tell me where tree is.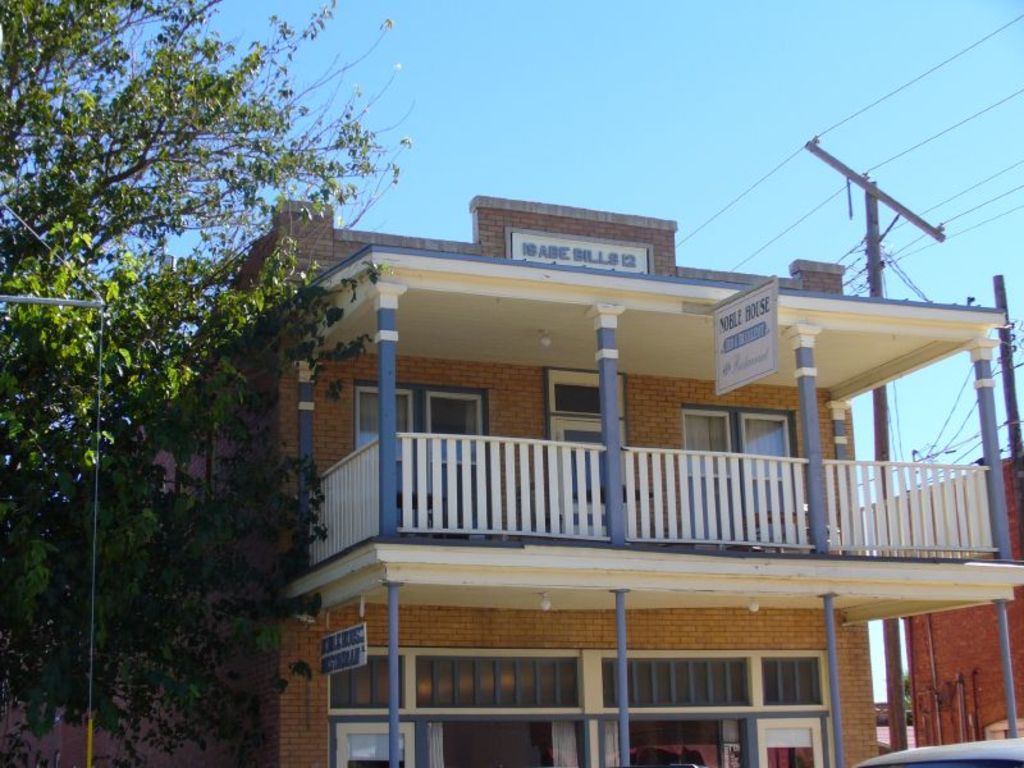
tree is at 0 0 416 767.
